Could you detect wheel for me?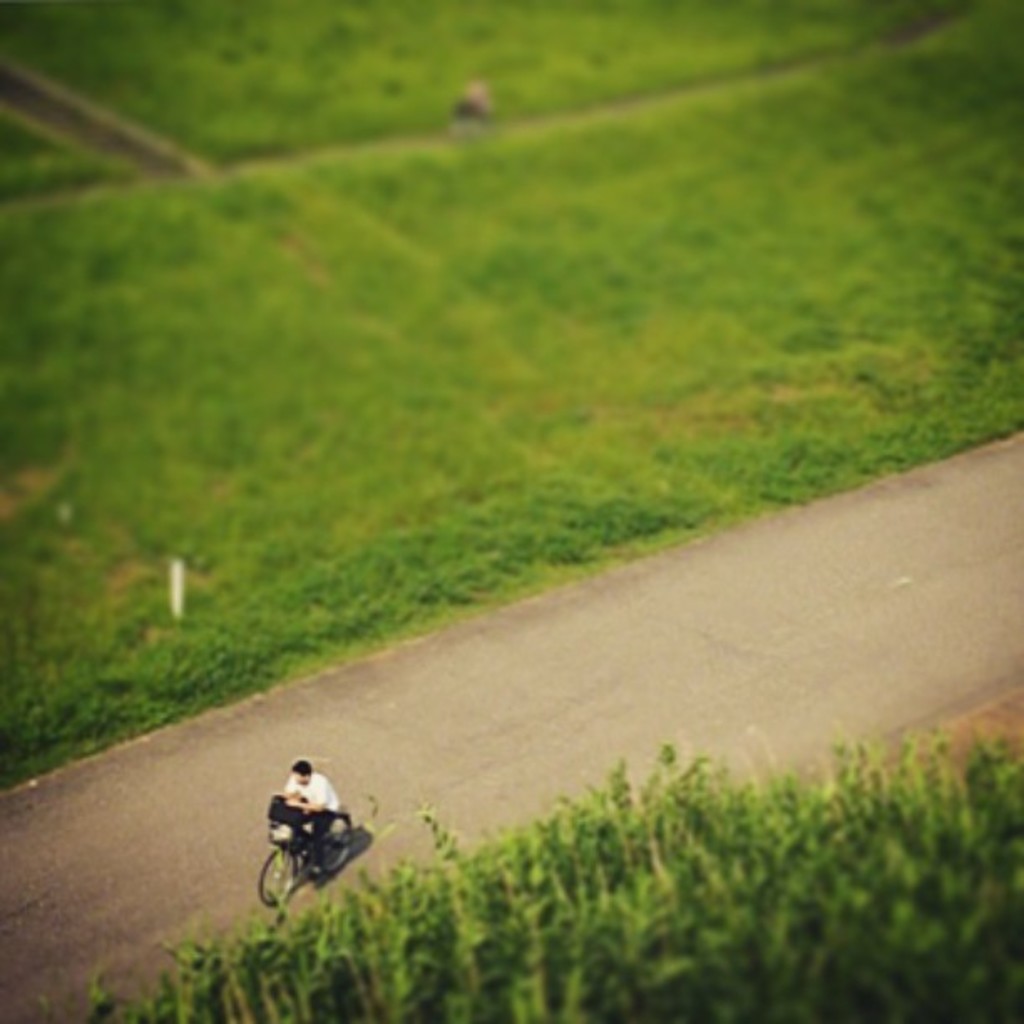
Detection result: <region>315, 810, 361, 875</region>.
